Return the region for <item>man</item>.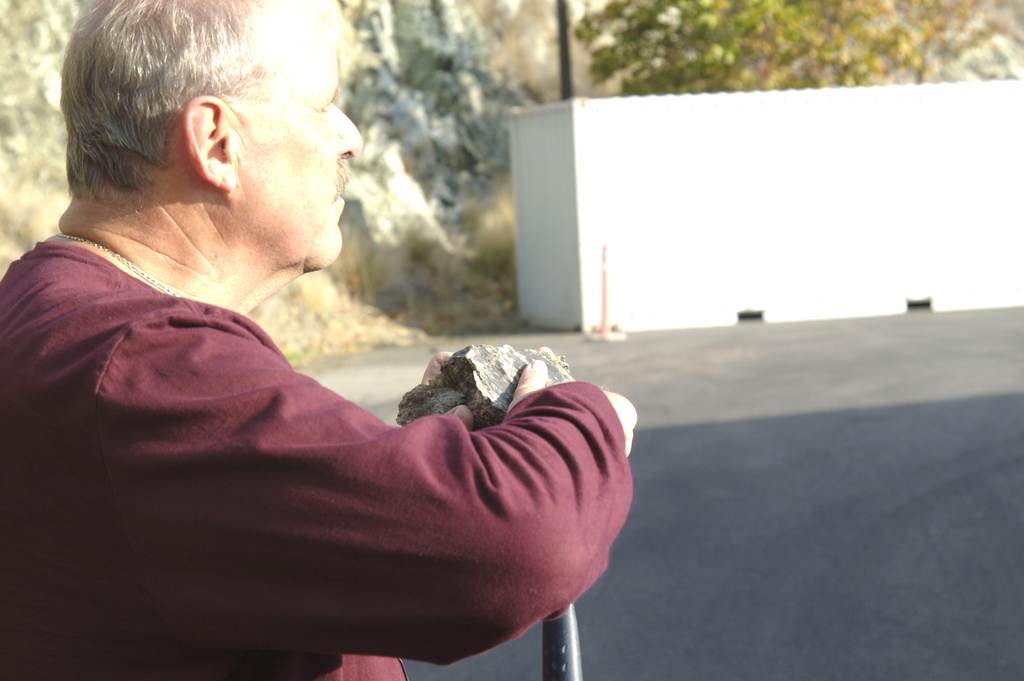
x1=0 y1=0 x2=634 y2=680.
